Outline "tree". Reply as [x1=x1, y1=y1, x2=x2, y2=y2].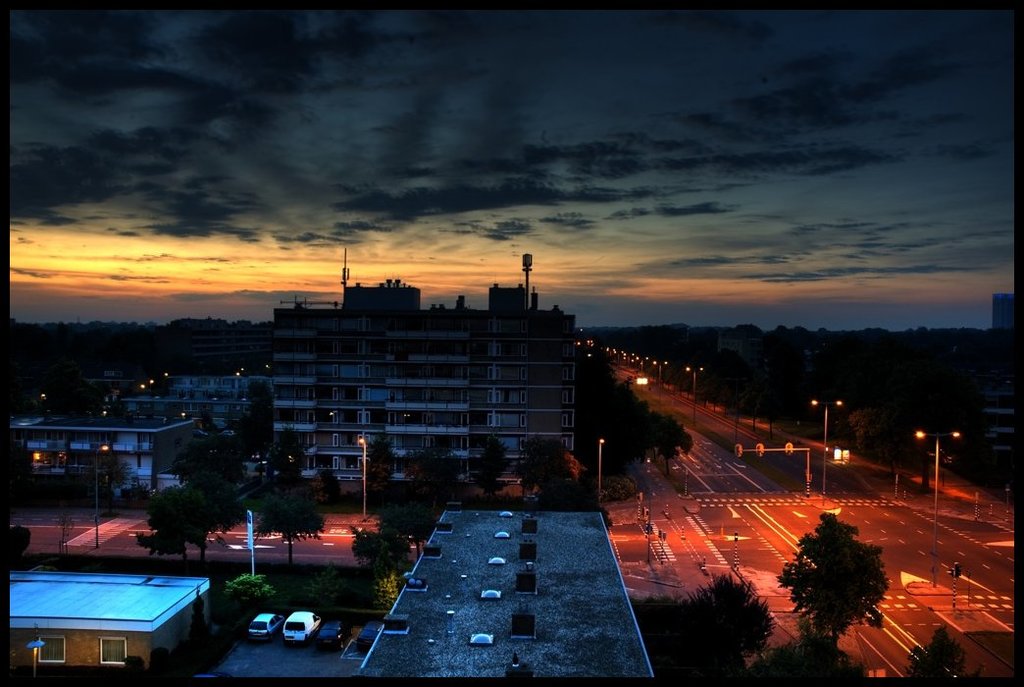
[x1=222, y1=572, x2=270, y2=612].
